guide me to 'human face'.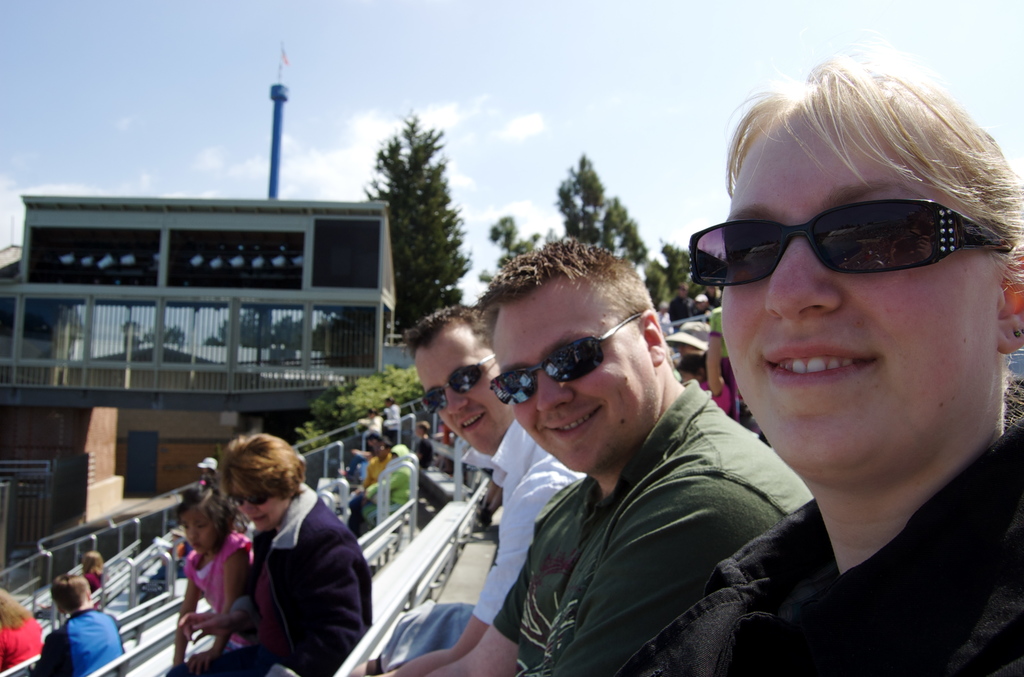
Guidance: Rect(181, 512, 218, 554).
